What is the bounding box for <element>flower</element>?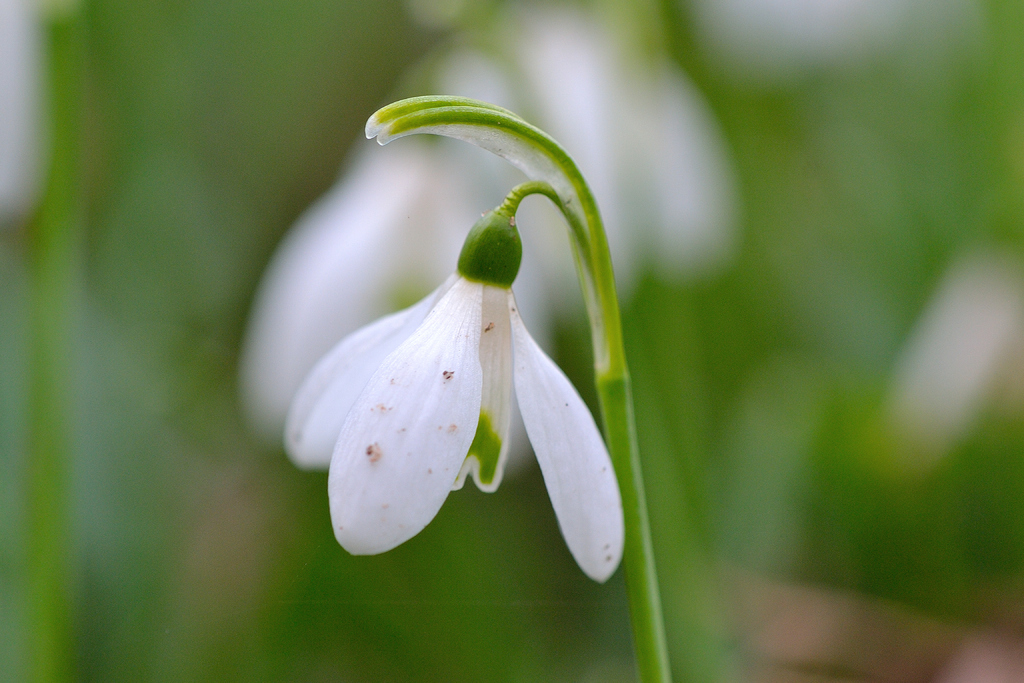
<bbox>223, 103, 637, 605</bbox>.
